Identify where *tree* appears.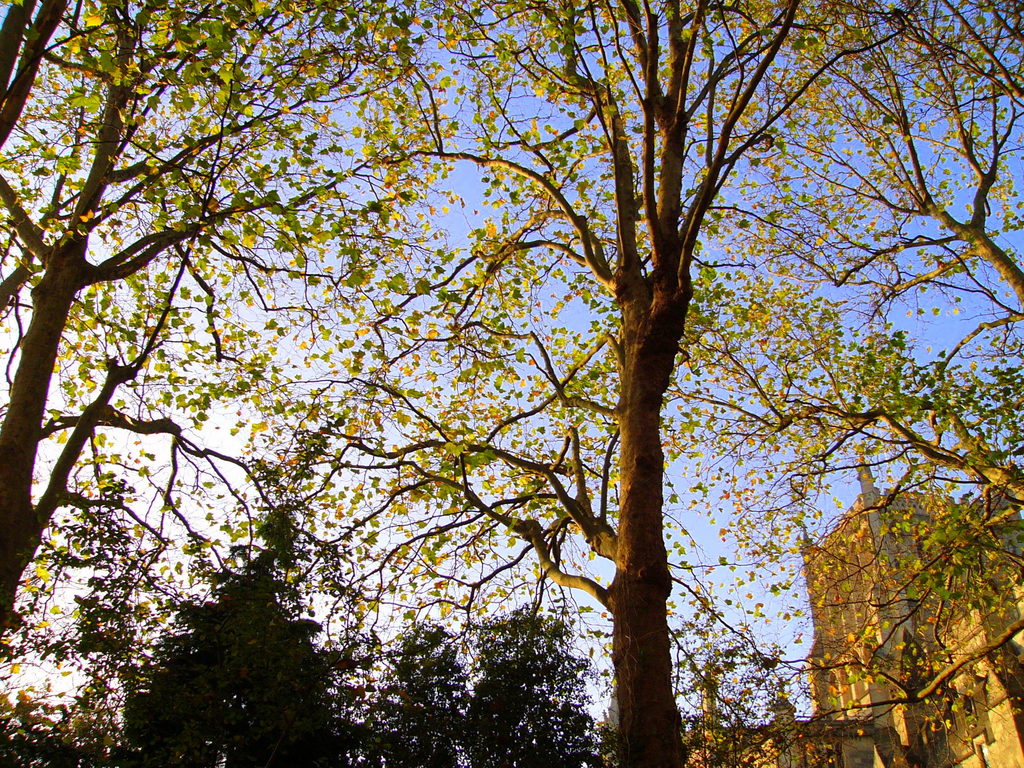
Appears at bbox=(457, 602, 604, 767).
